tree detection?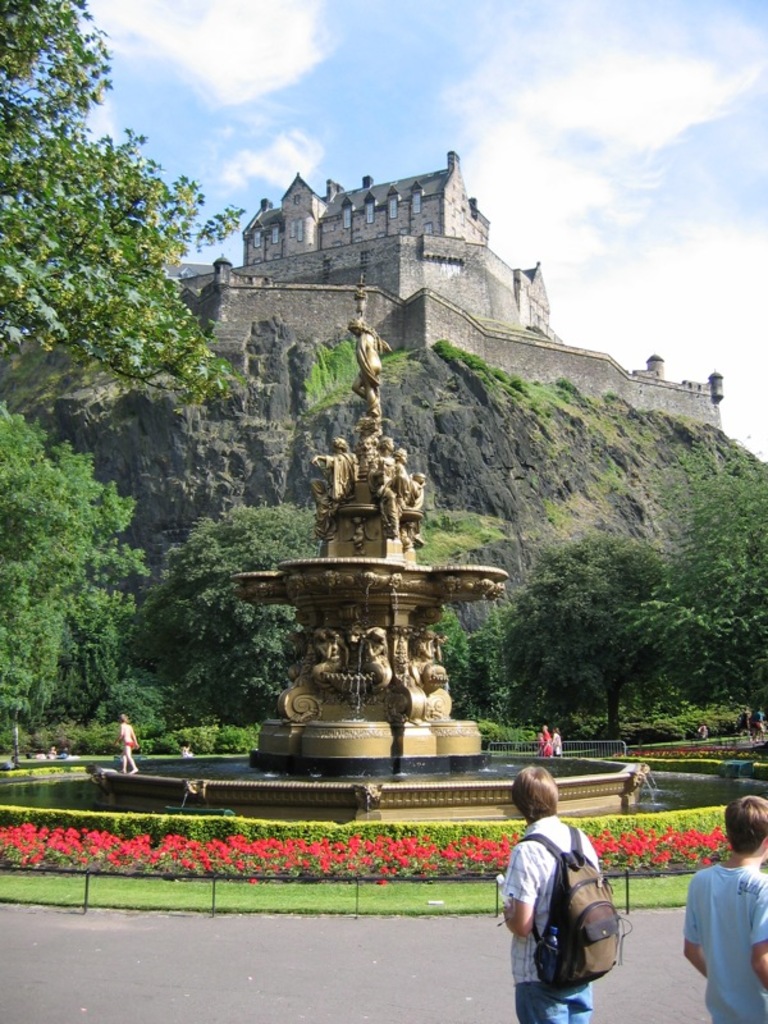
145/498/325/713
